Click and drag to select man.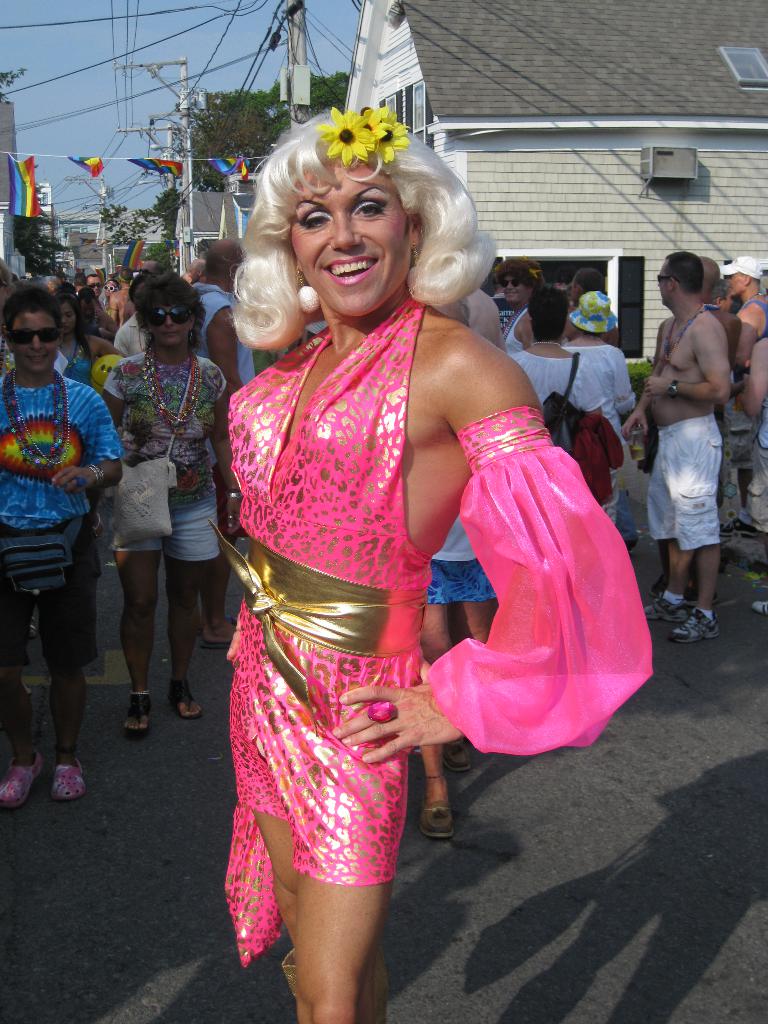
Selection: l=137, t=261, r=163, b=275.
